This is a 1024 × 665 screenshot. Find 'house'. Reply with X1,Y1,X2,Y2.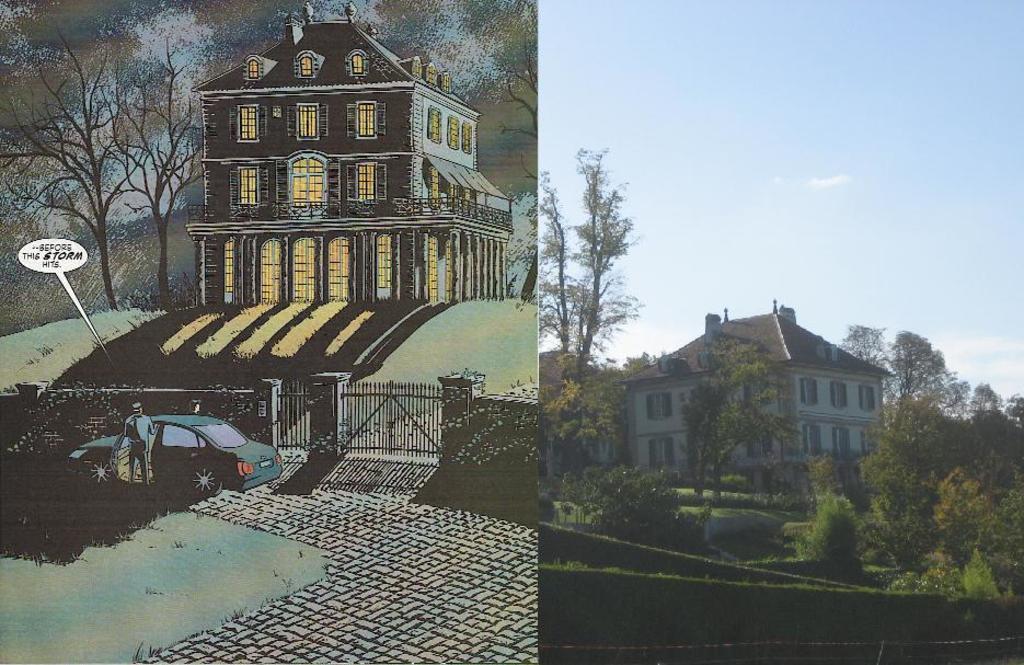
607,300,895,516.
